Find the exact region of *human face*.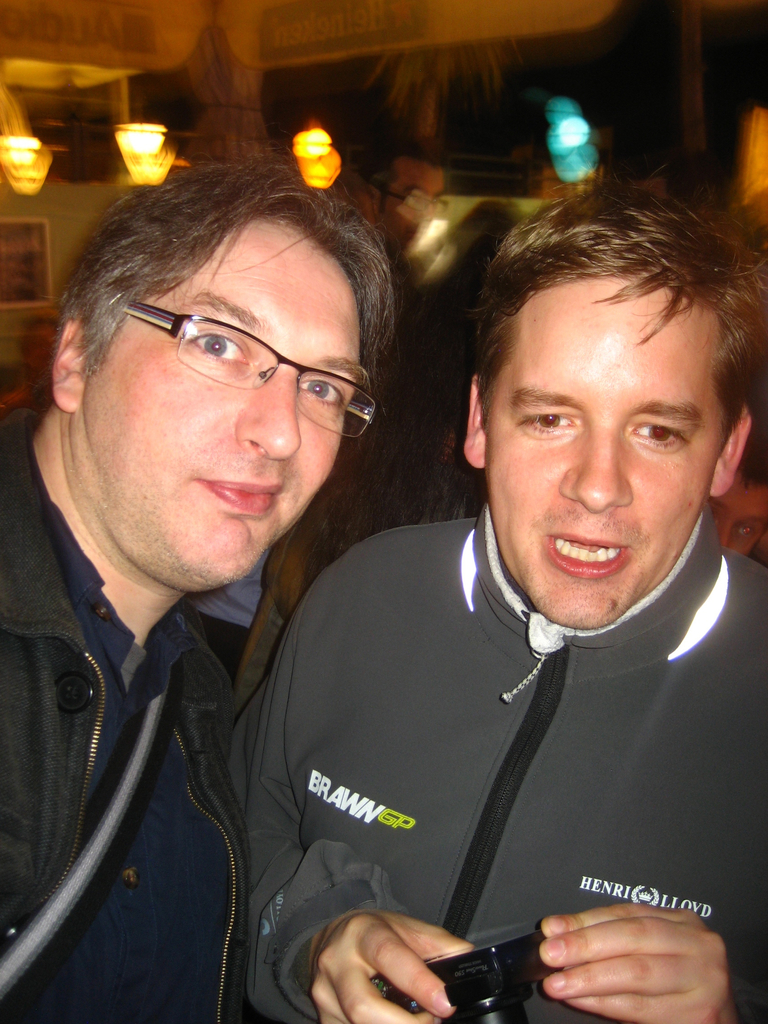
Exact region: [490,280,716,625].
